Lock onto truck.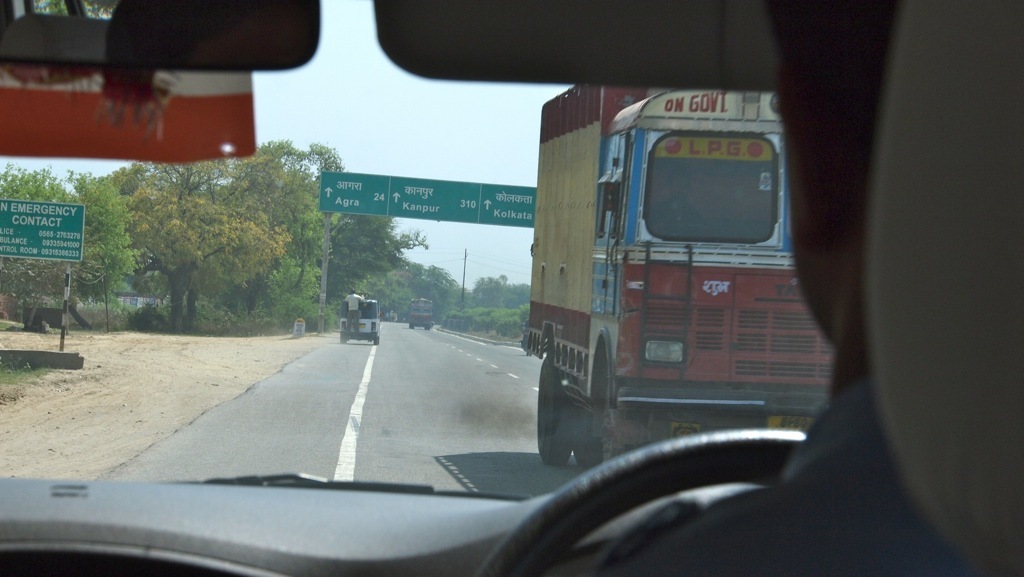
Locked: <bbox>518, 75, 825, 455</bbox>.
